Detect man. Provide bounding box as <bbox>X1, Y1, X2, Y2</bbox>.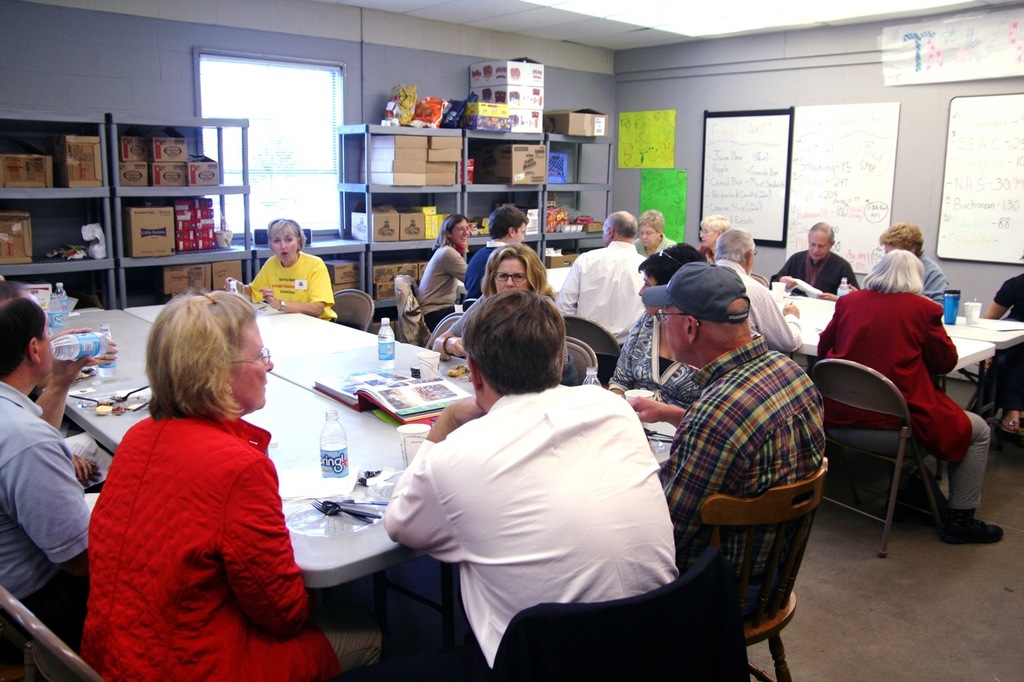
<bbox>554, 208, 652, 346</bbox>.
